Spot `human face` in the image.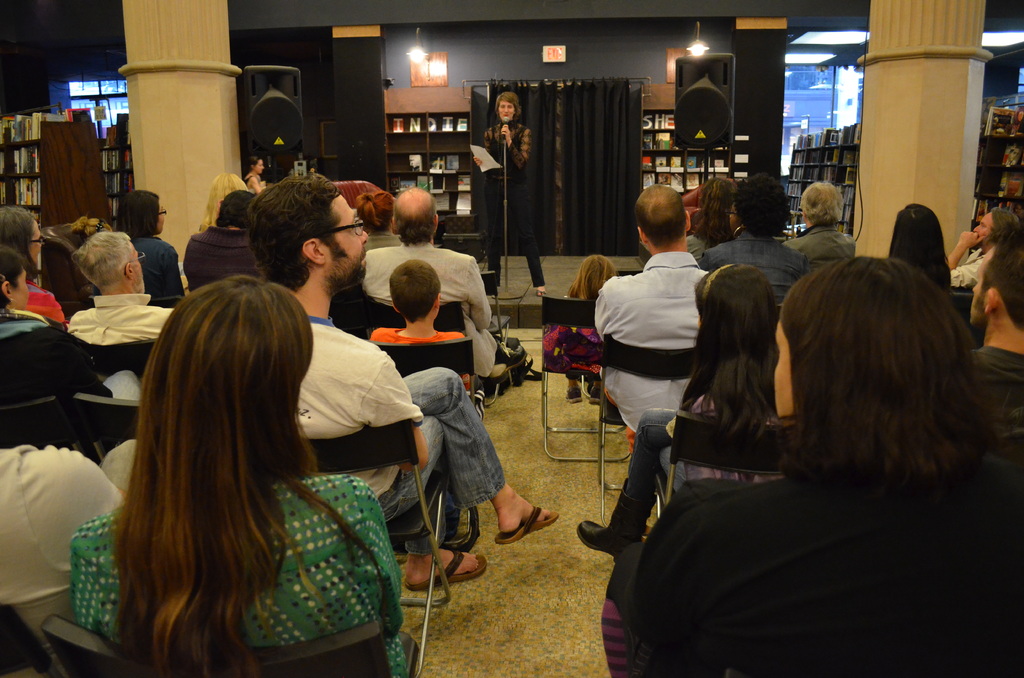
`human face` found at pyautogui.locateOnScreen(254, 156, 264, 177).
